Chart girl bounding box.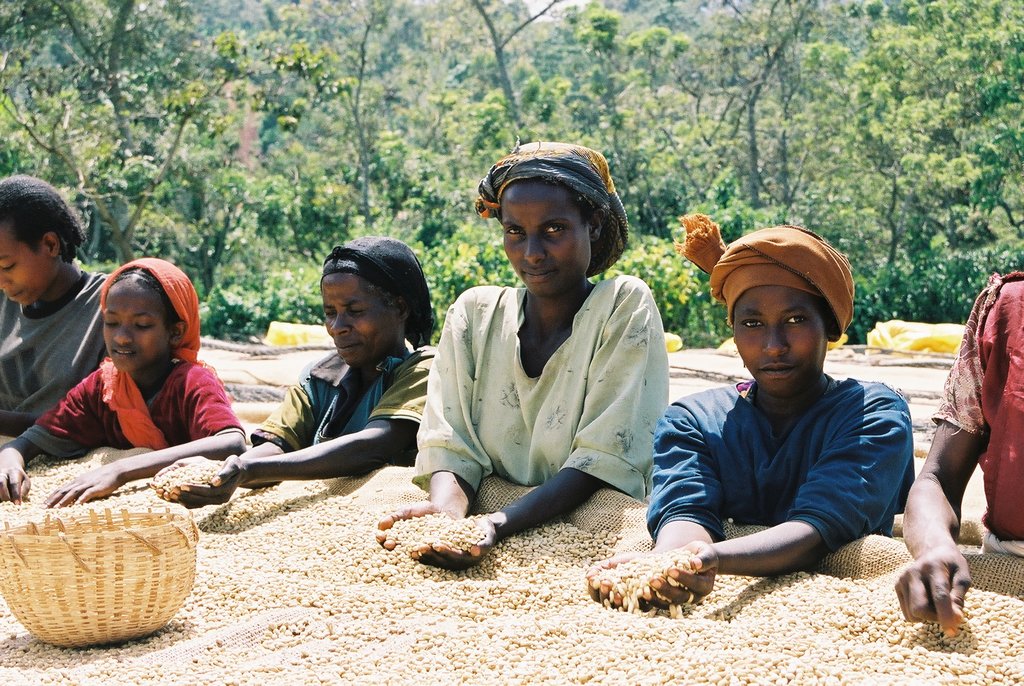
Charted: bbox=(374, 139, 669, 569).
